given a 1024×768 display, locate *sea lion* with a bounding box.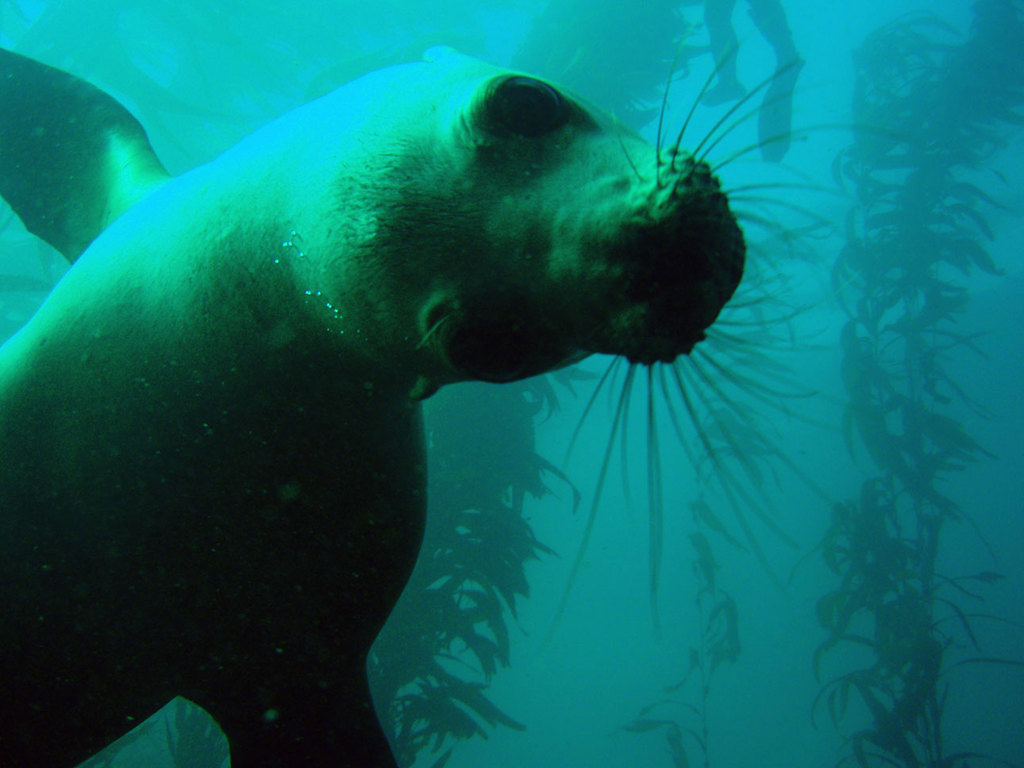
Located: (0,44,914,767).
